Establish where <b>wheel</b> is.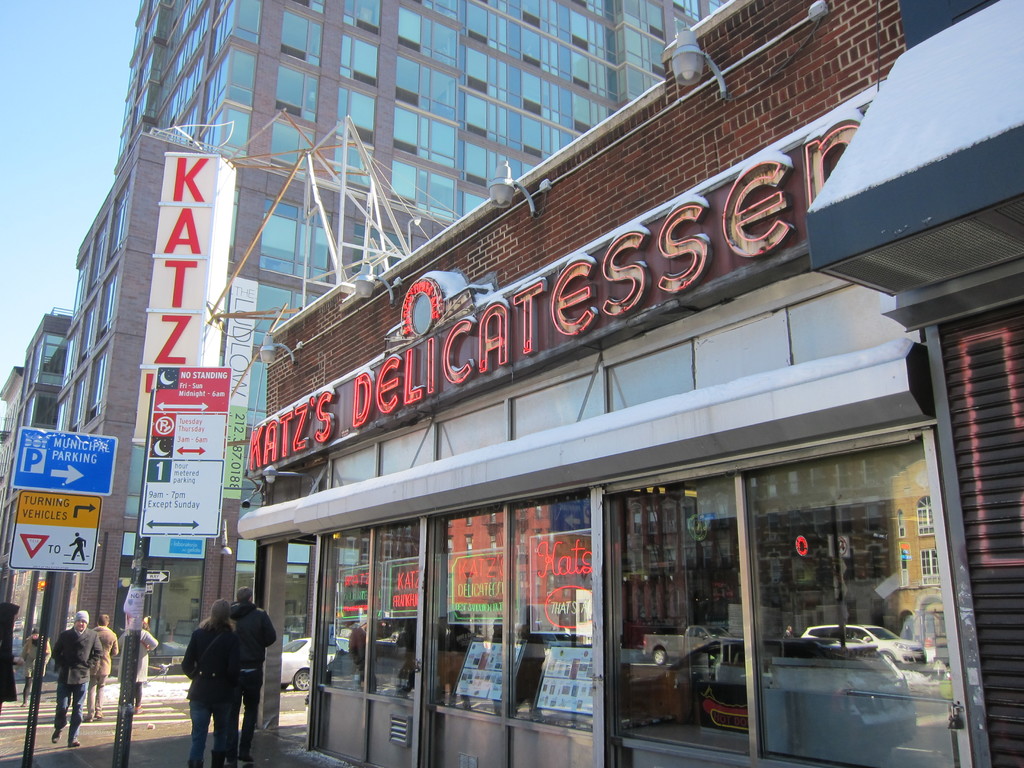
Established at crop(290, 666, 312, 687).
